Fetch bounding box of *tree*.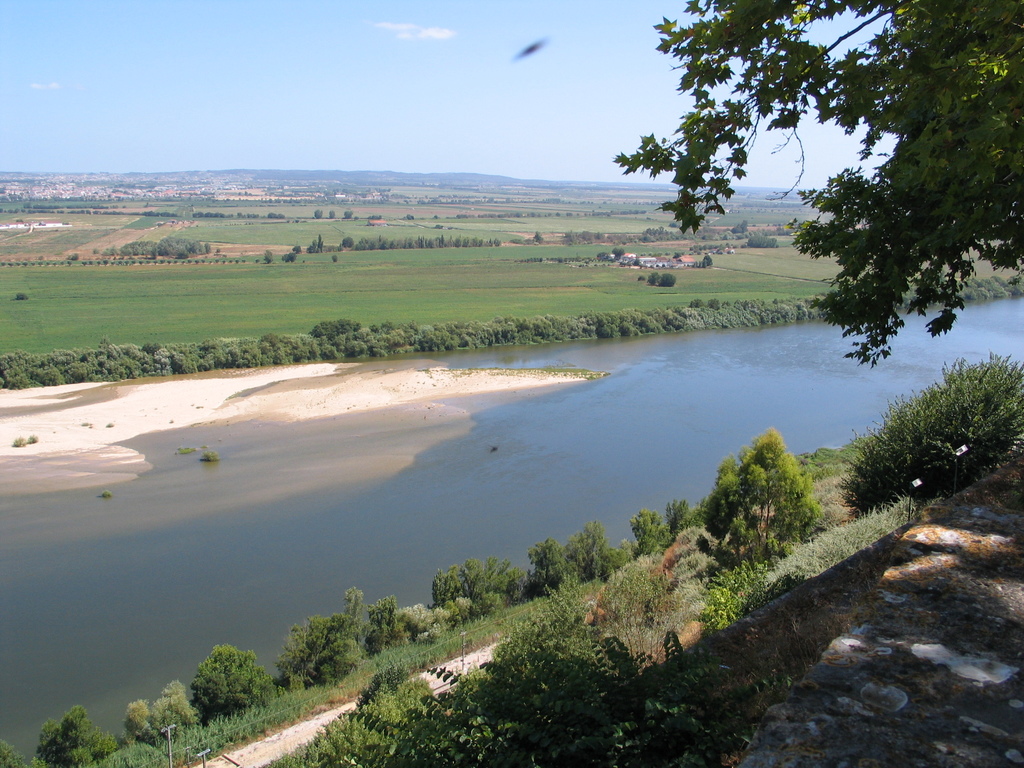
Bbox: Rect(628, 29, 986, 384).
